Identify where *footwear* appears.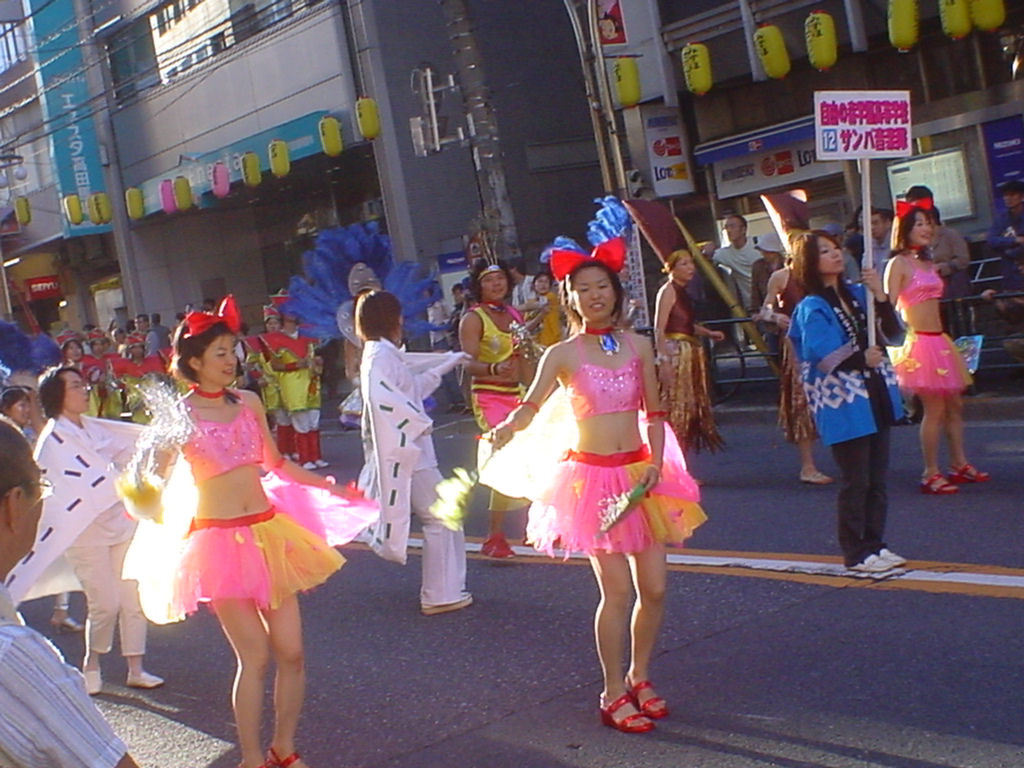
Appears at [x1=82, y1=669, x2=106, y2=695].
